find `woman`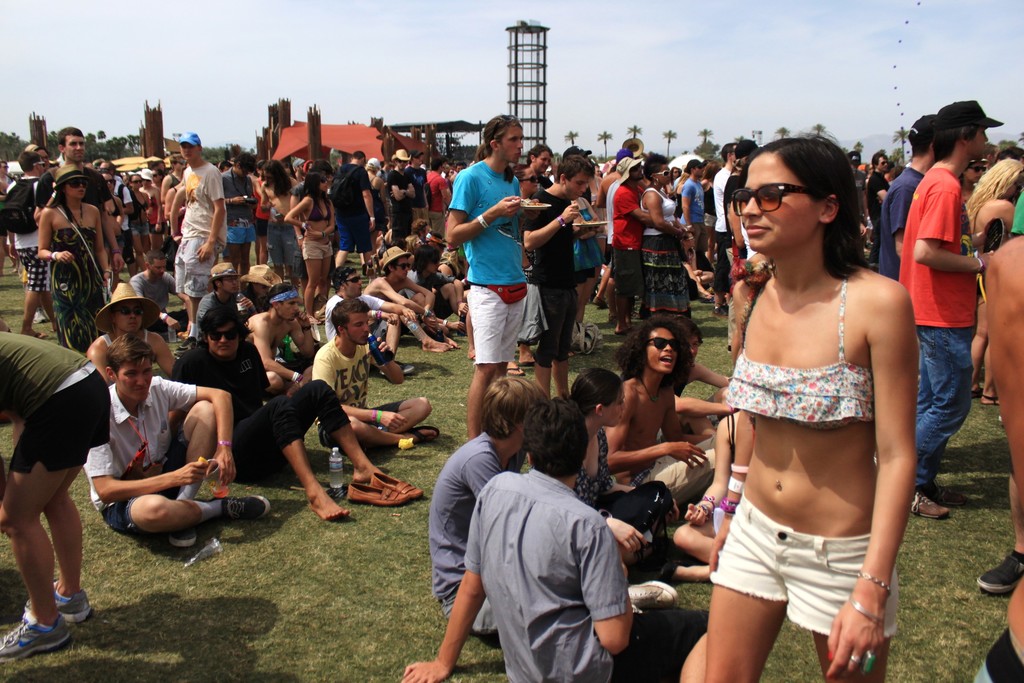
bbox=(125, 174, 154, 267)
